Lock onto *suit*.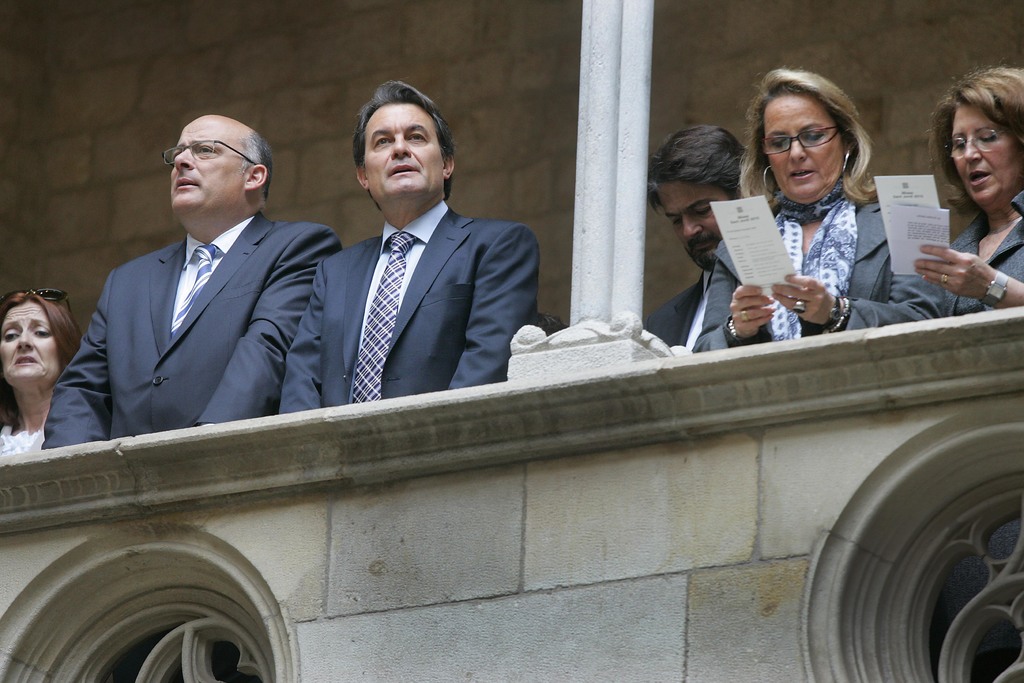
Locked: BBox(65, 135, 346, 467).
